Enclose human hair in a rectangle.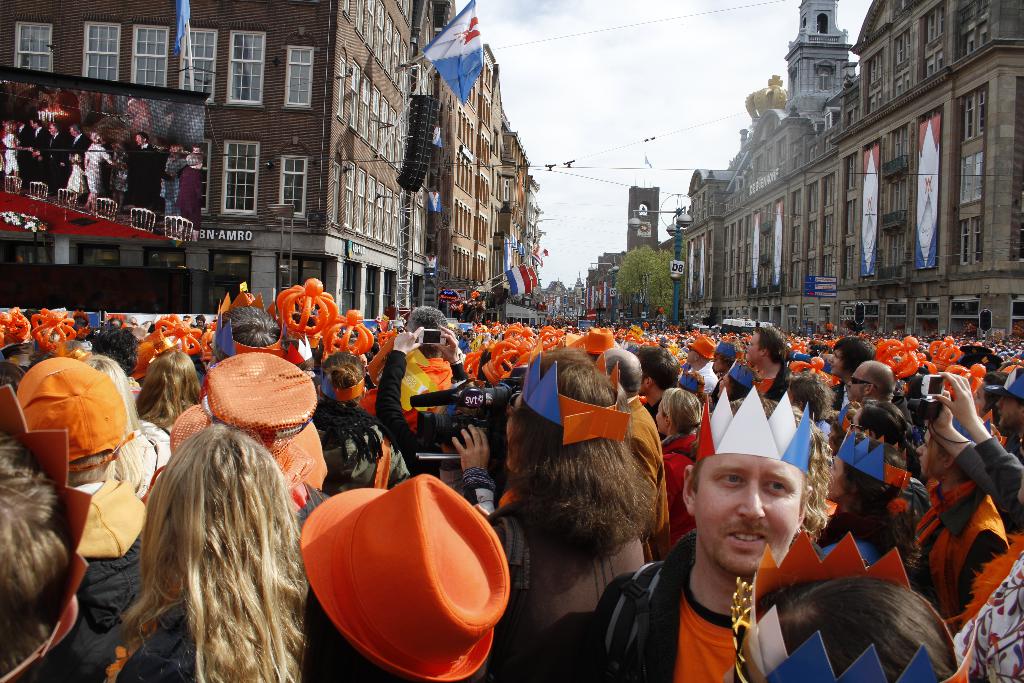
locate(134, 129, 149, 142).
